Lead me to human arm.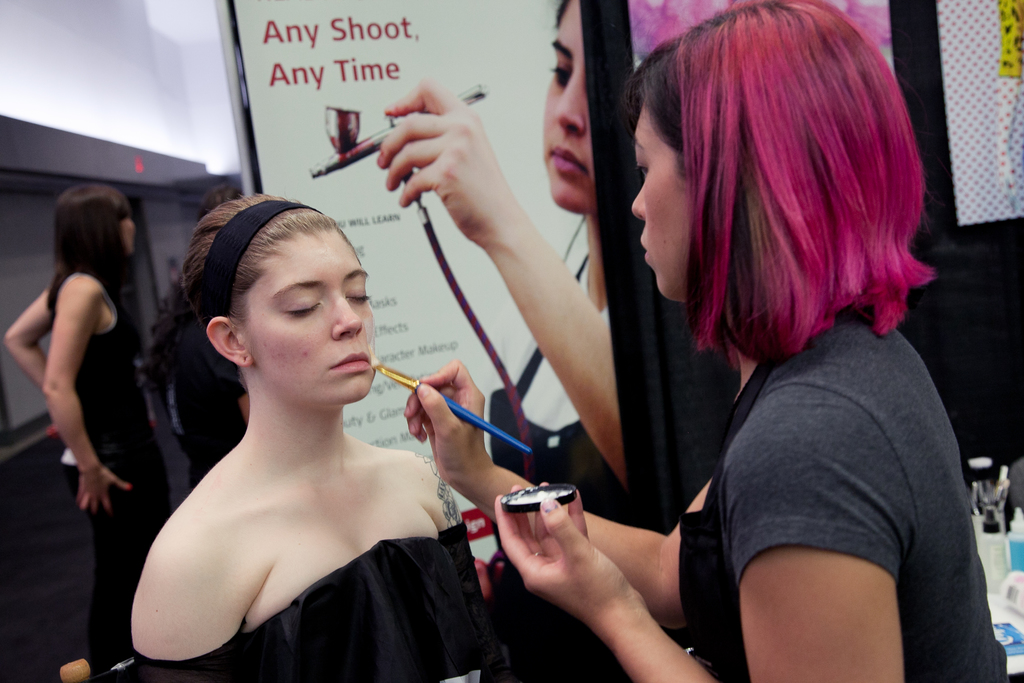
Lead to 499/404/912/682.
